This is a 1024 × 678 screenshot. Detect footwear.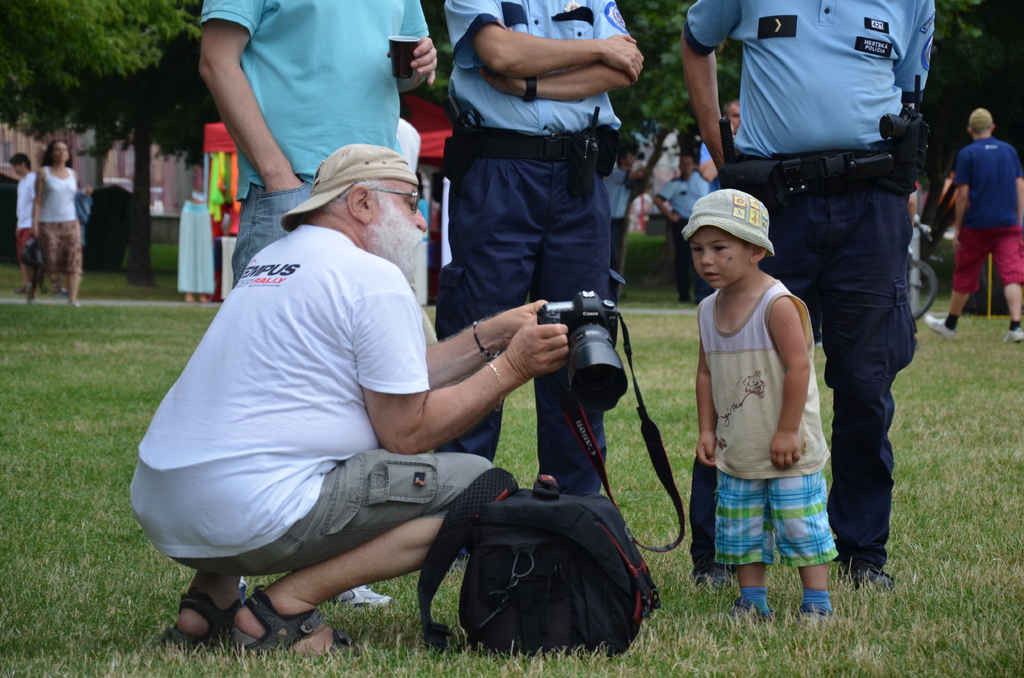
detection(726, 595, 773, 618).
